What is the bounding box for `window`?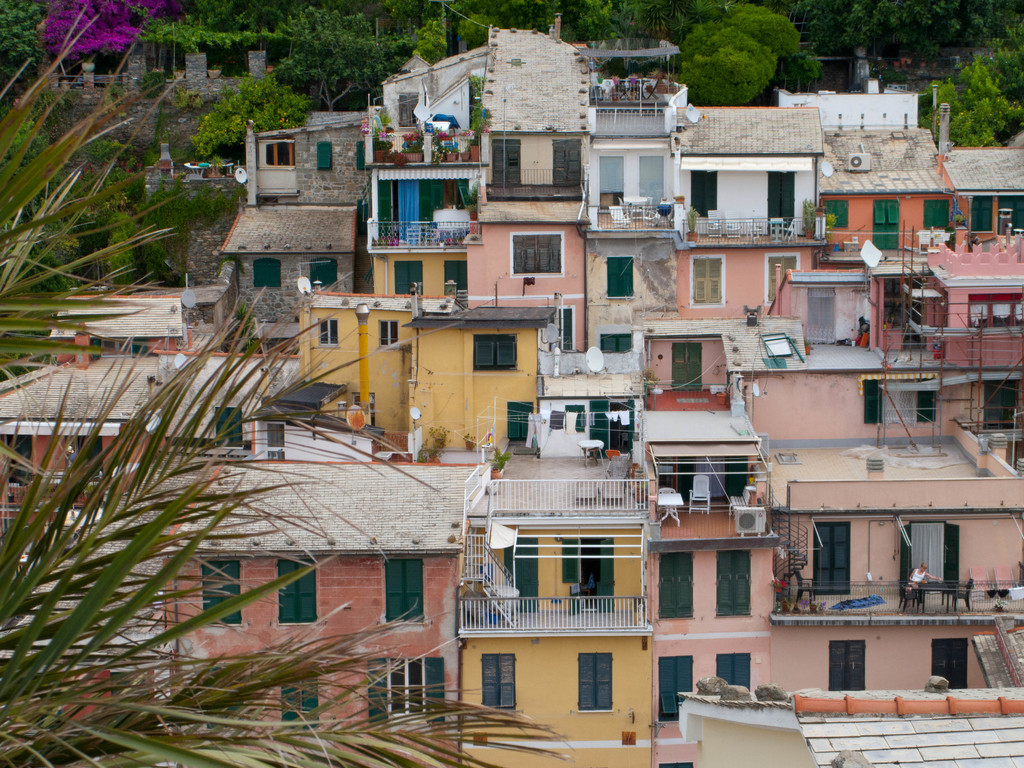
Rect(969, 294, 1023, 329).
